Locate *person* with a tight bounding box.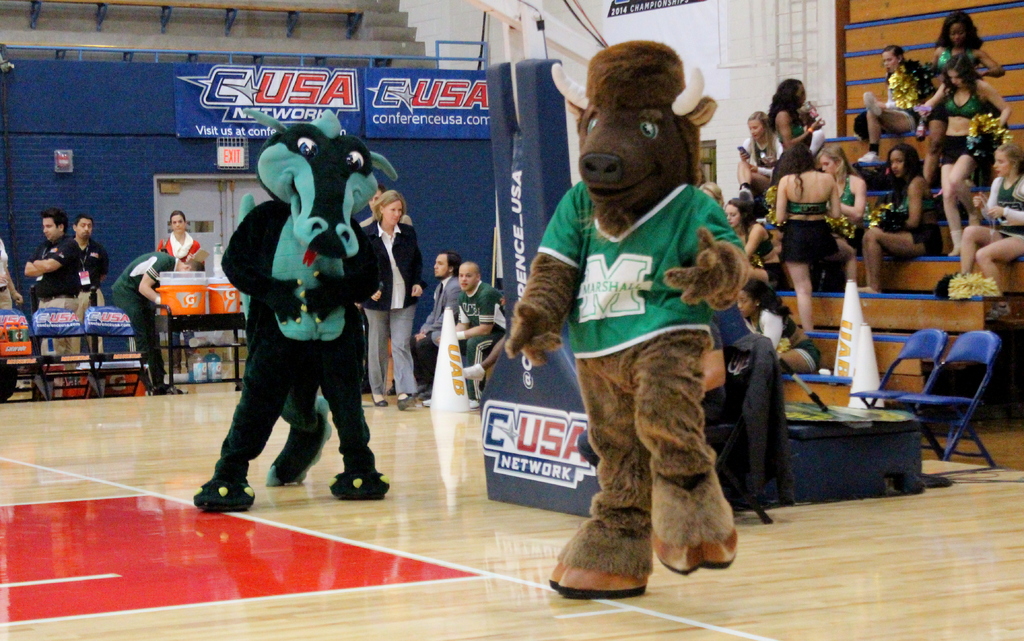
(left=409, top=244, right=470, bottom=405).
